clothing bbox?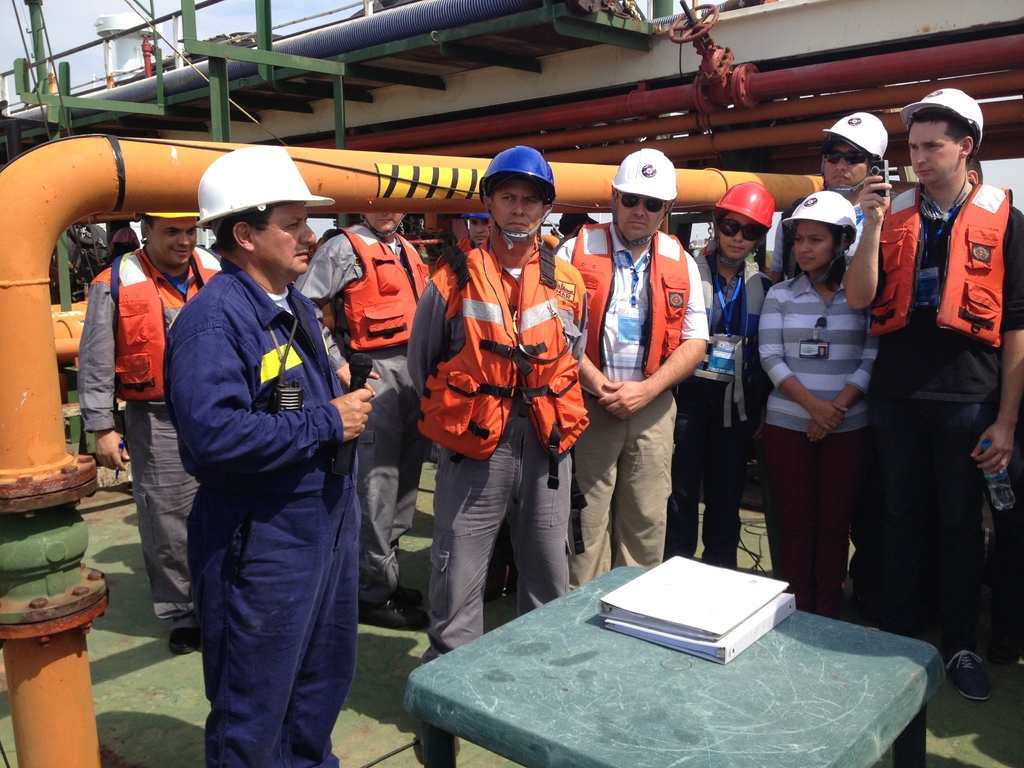
select_region(859, 125, 1017, 673)
